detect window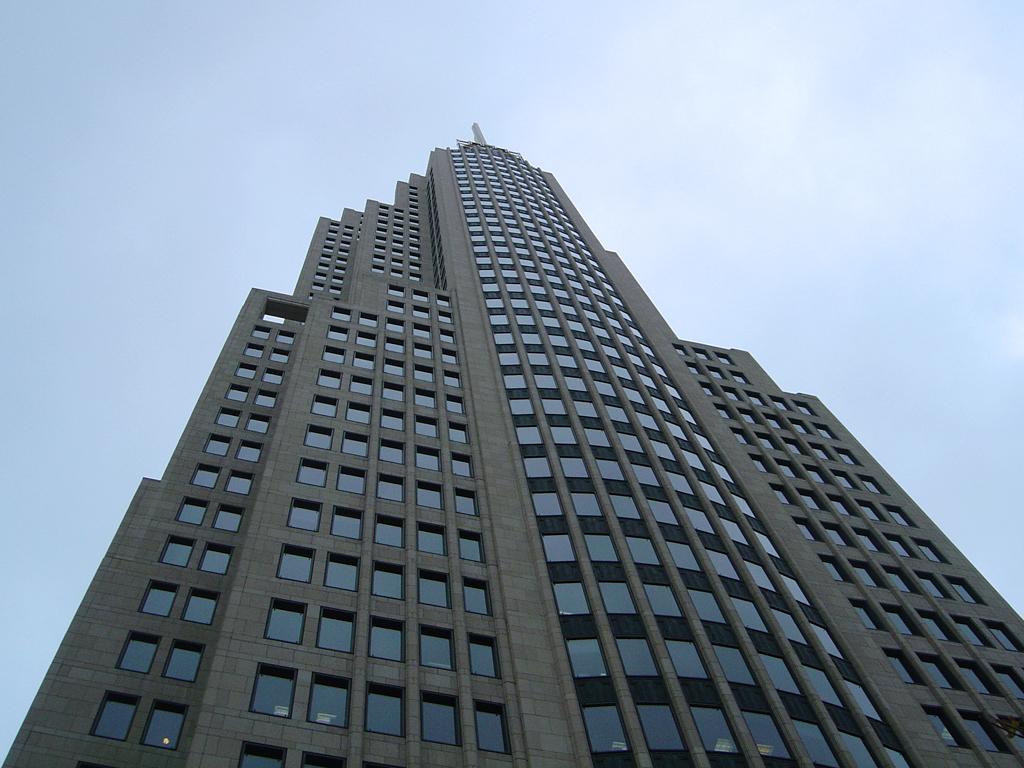
578, 531, 612, 566
